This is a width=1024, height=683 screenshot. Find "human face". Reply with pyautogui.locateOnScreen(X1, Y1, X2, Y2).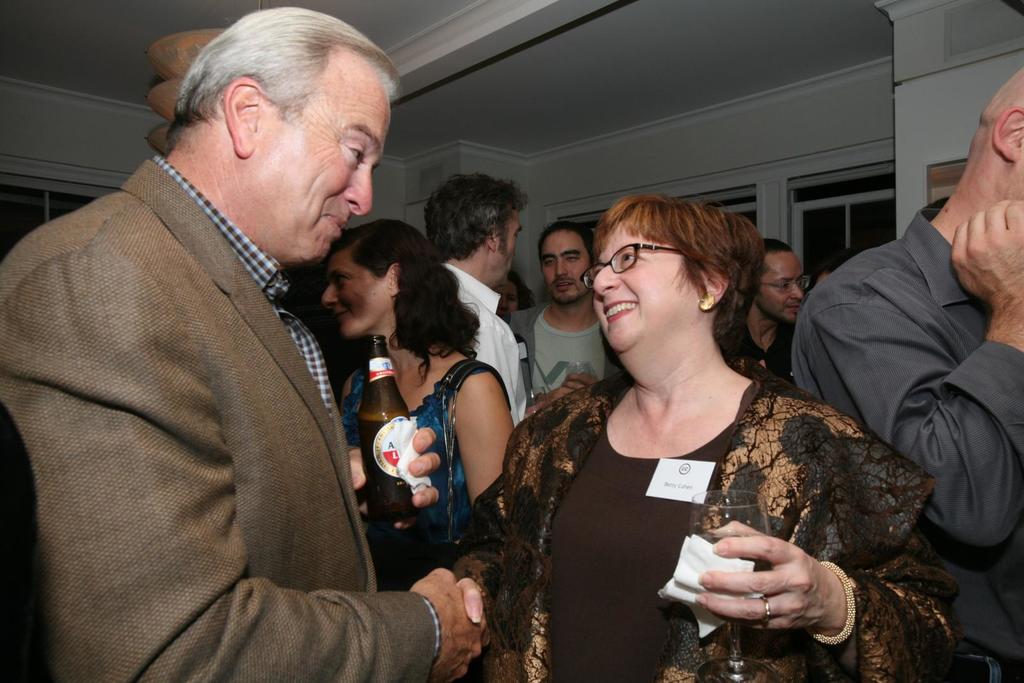
pyautogui.locateOnScreen(322, 251, 390, 336).
